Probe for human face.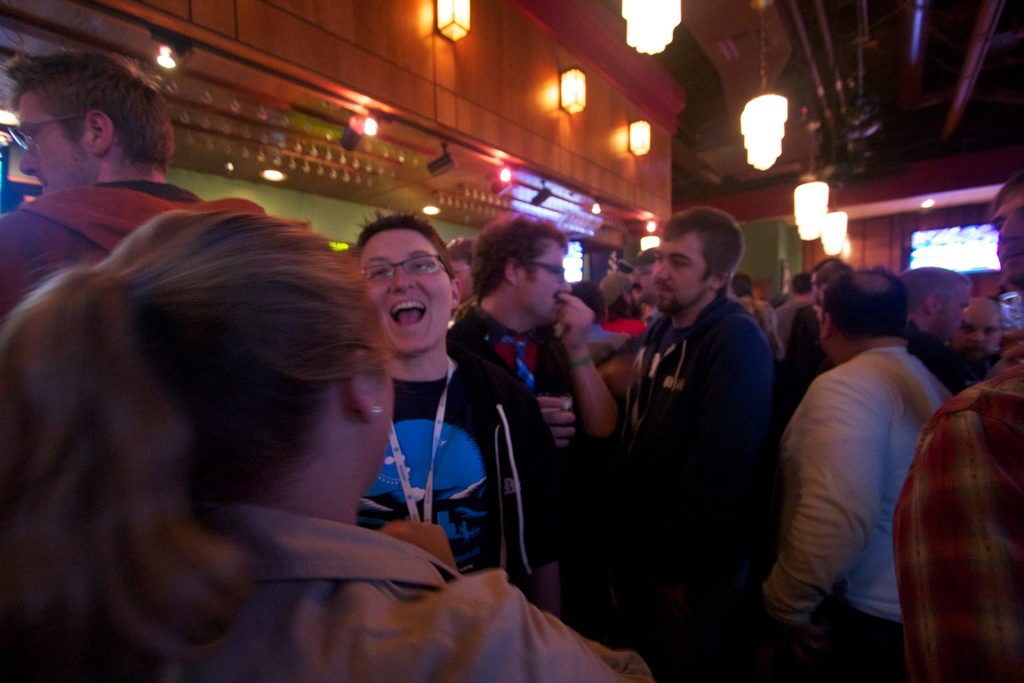
Probe result: 990, 192, 1023, 282.
